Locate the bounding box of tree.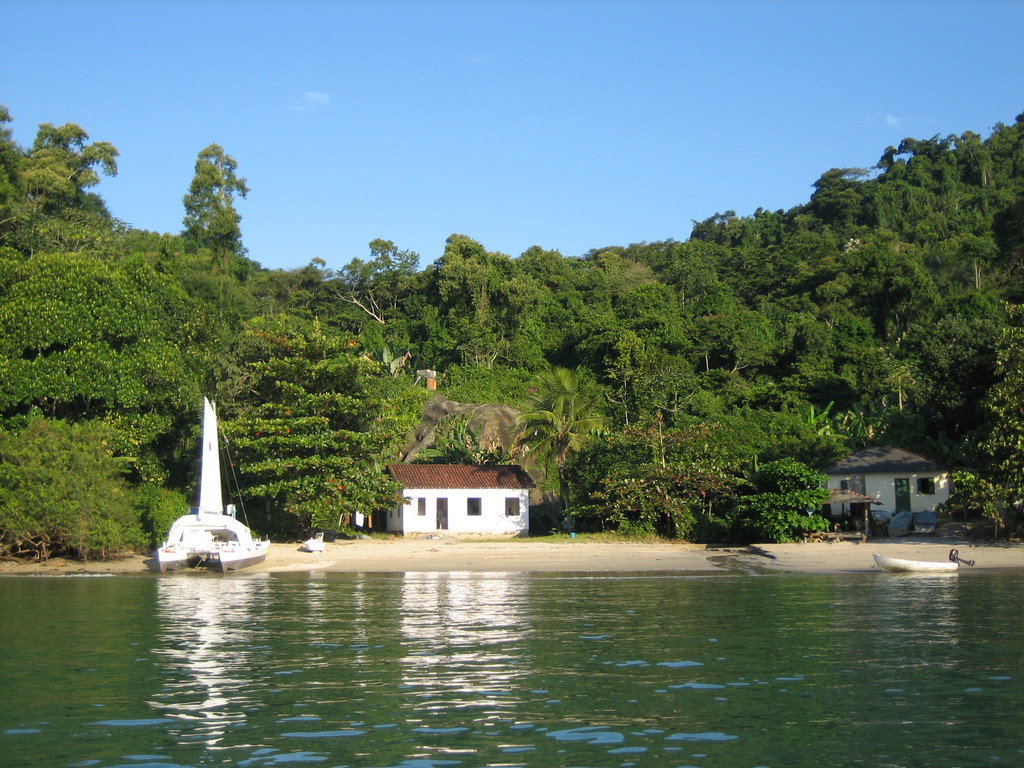
Bounding box: x1=0 y1=339 x2=200 y2=417.
